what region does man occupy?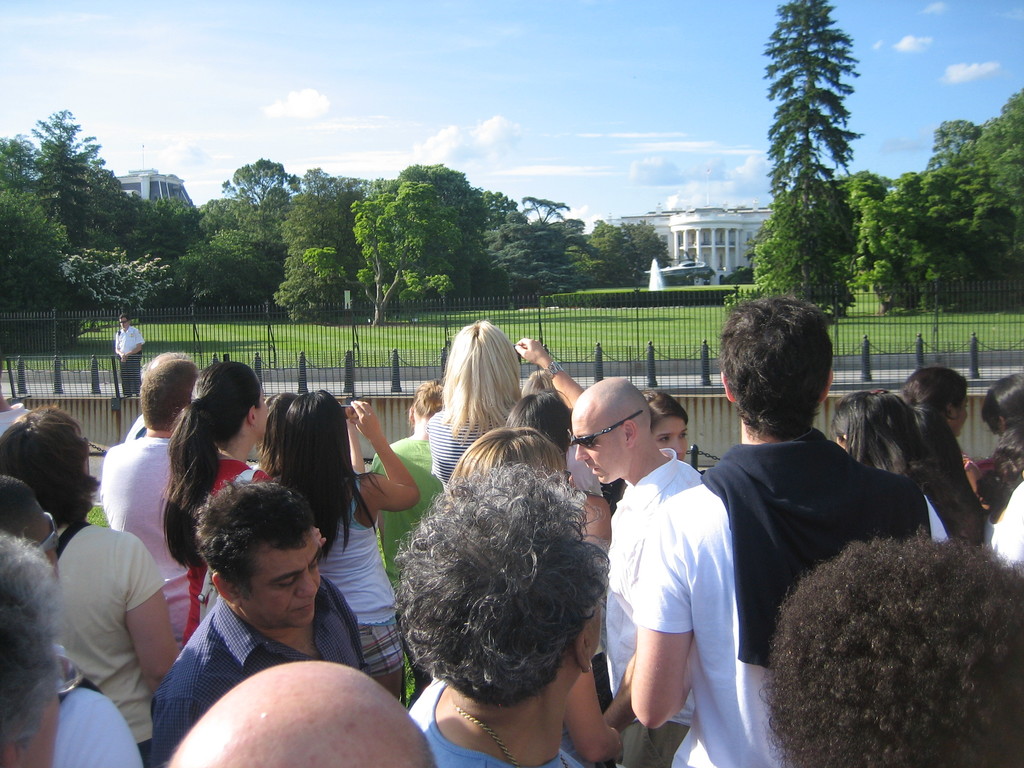
759/528/1023/767.
